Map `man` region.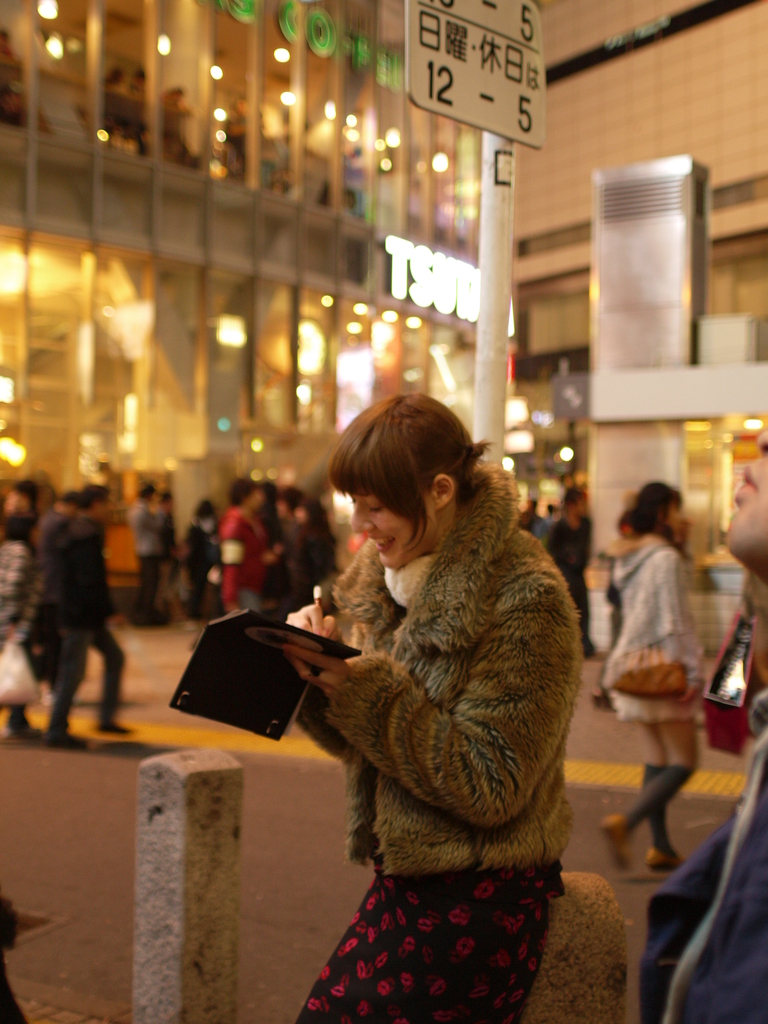
Mapped to (x1=644, y1=431, x2=767, y2=1023).
